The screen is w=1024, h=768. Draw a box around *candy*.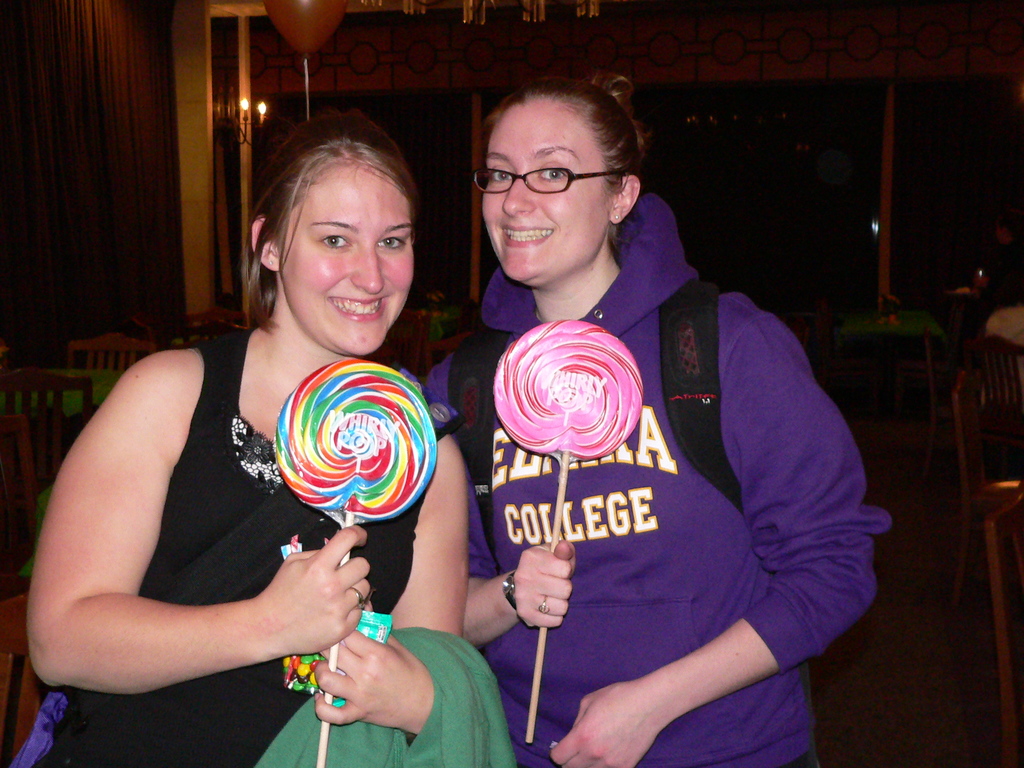
bbox=[491, 317, 643, 462].
